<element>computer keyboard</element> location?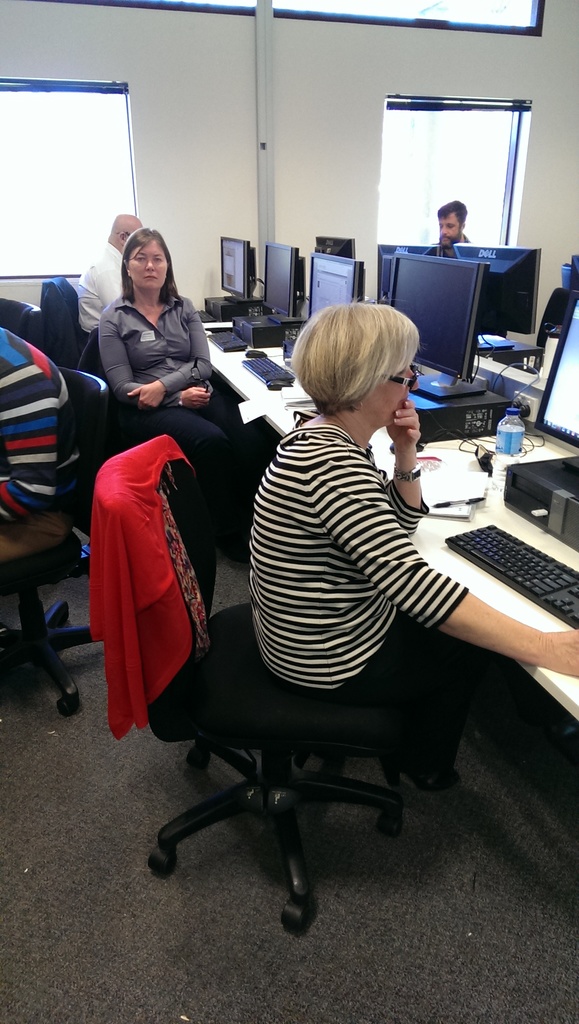
{"left": 240, "top": 352, "right": 298, "bottom": 380}
